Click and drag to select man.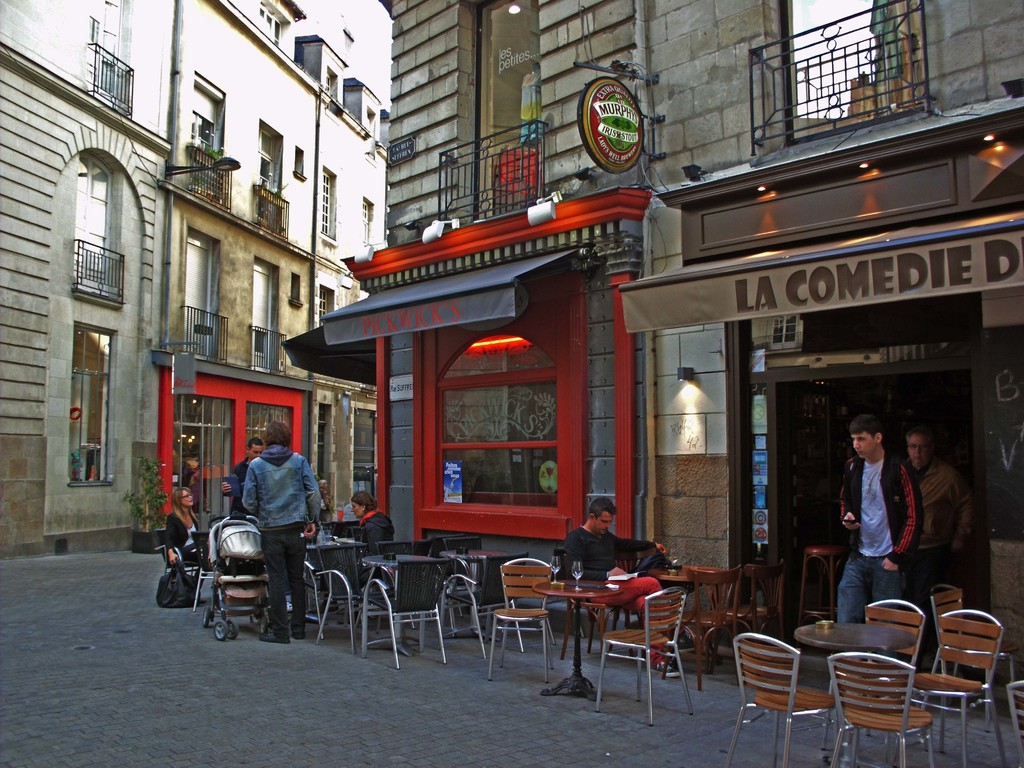
Selection: Rect(835, 420, 913, 631).
